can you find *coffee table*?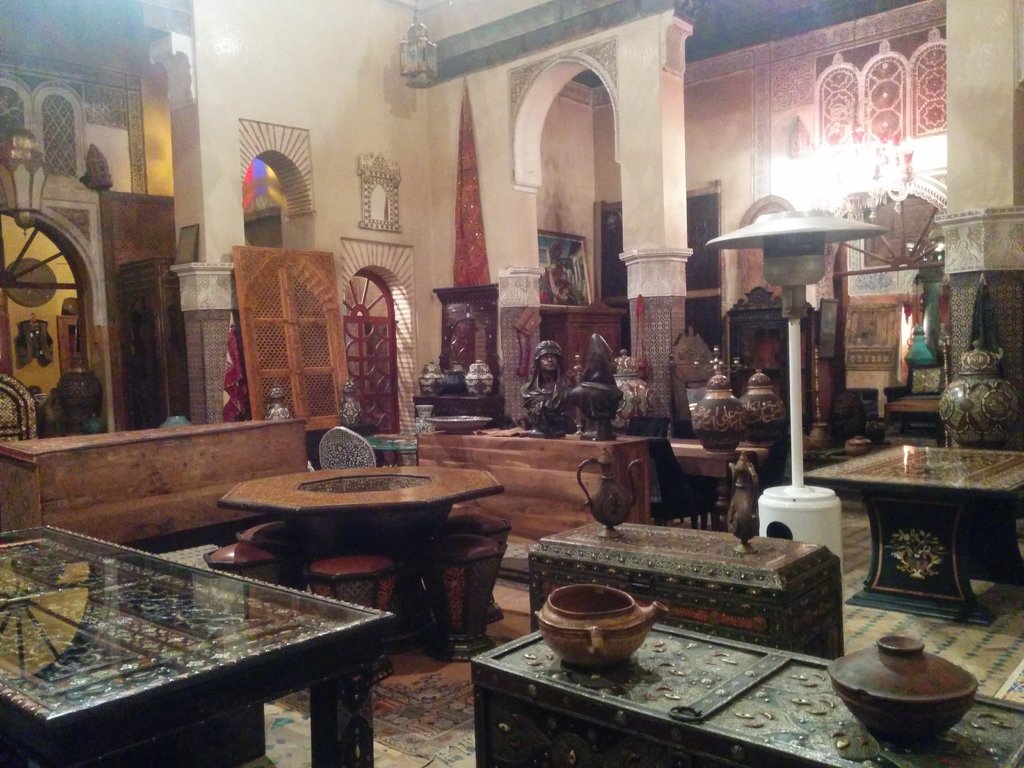
Yes, bounding box: (4, 511, 426, 755).
